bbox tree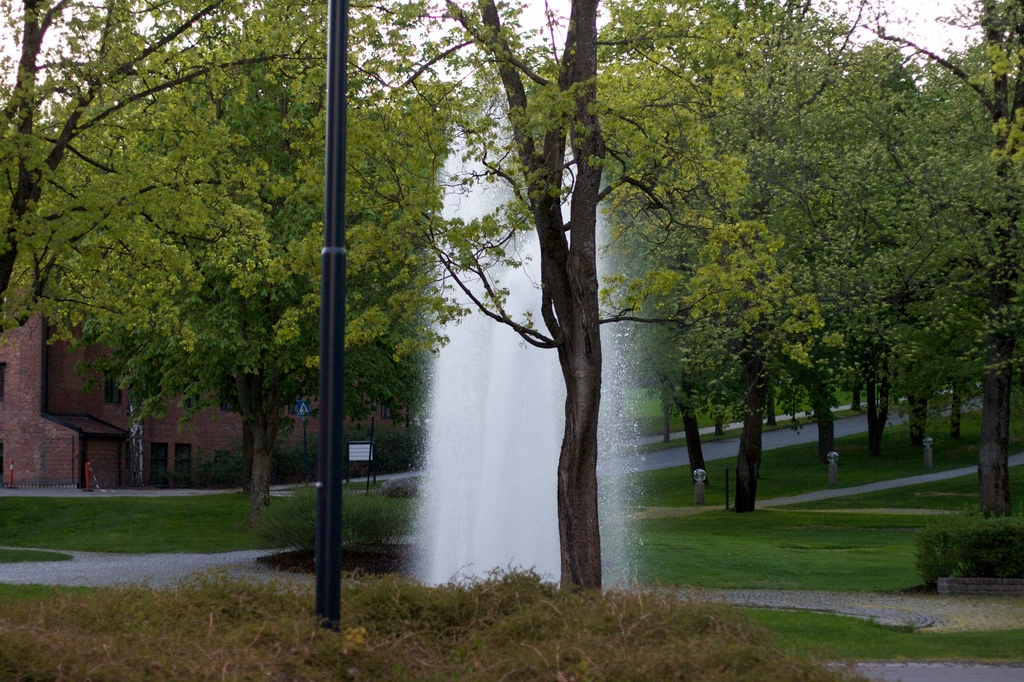
rect(602, 0, 879, 534)
